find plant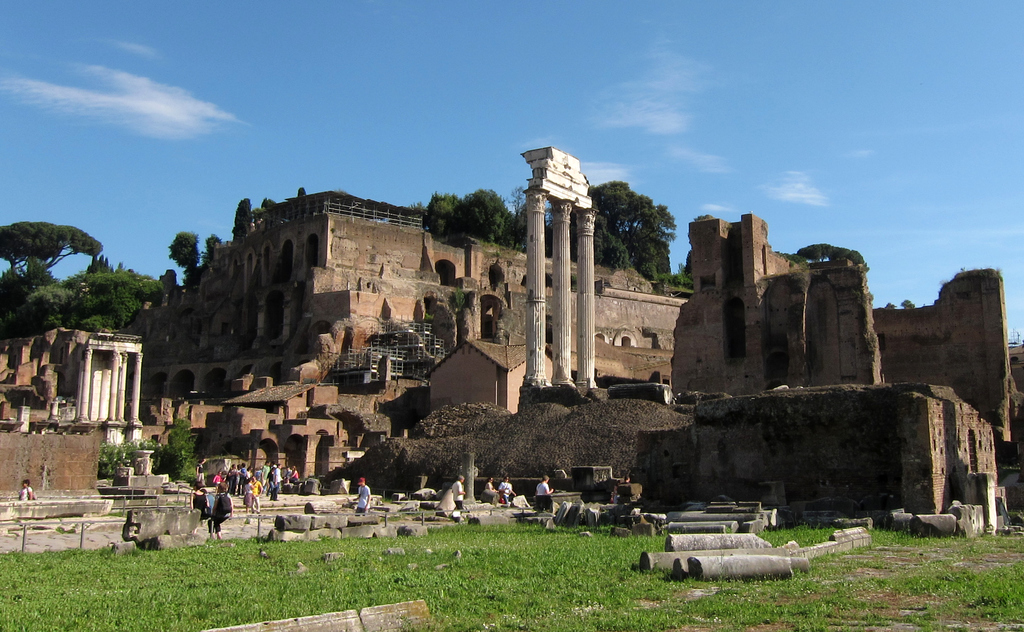
<bbox>861, 328, 876, 353</bbox>
